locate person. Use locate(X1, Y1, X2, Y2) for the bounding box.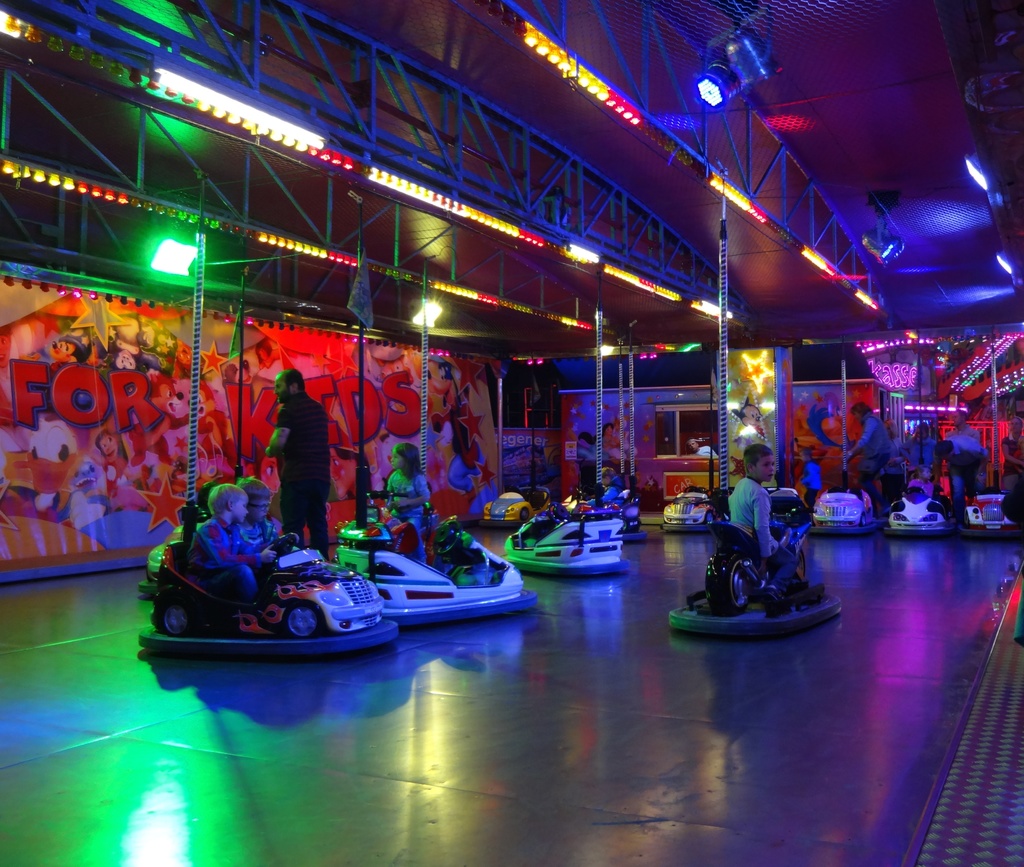
locate(840, 395, 886, 498).
